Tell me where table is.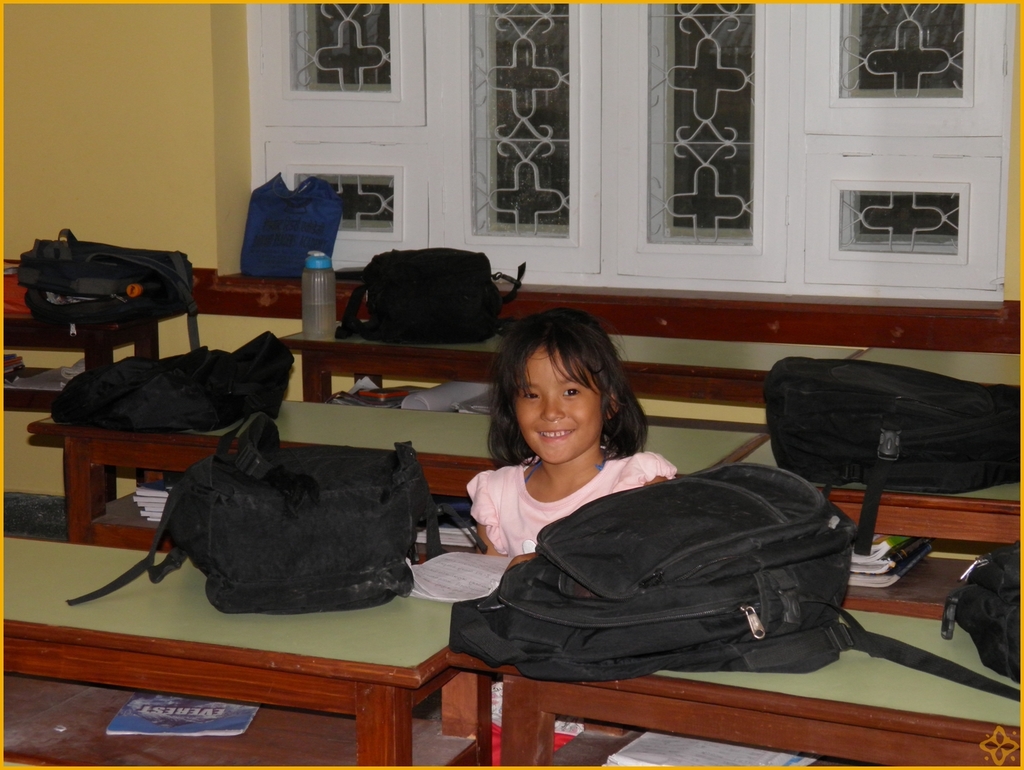
table is at 264,336,860,405.
